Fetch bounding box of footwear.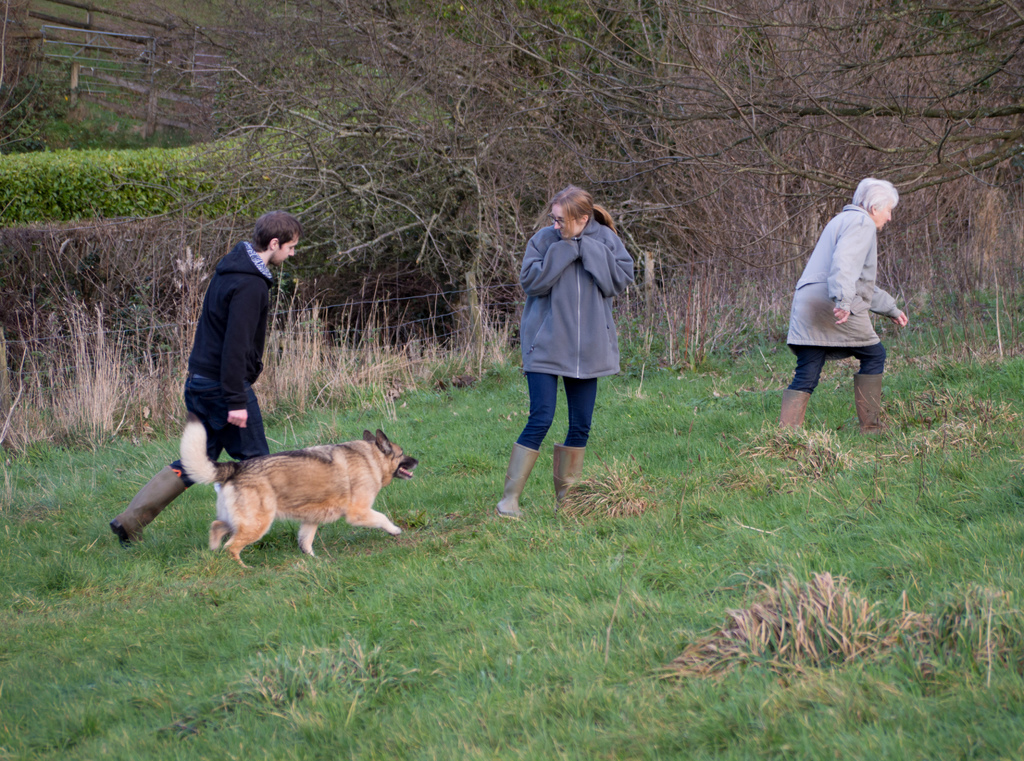
Bbox: {"left": 107, "top": 461, "right": 180, "bottom": 546}.
